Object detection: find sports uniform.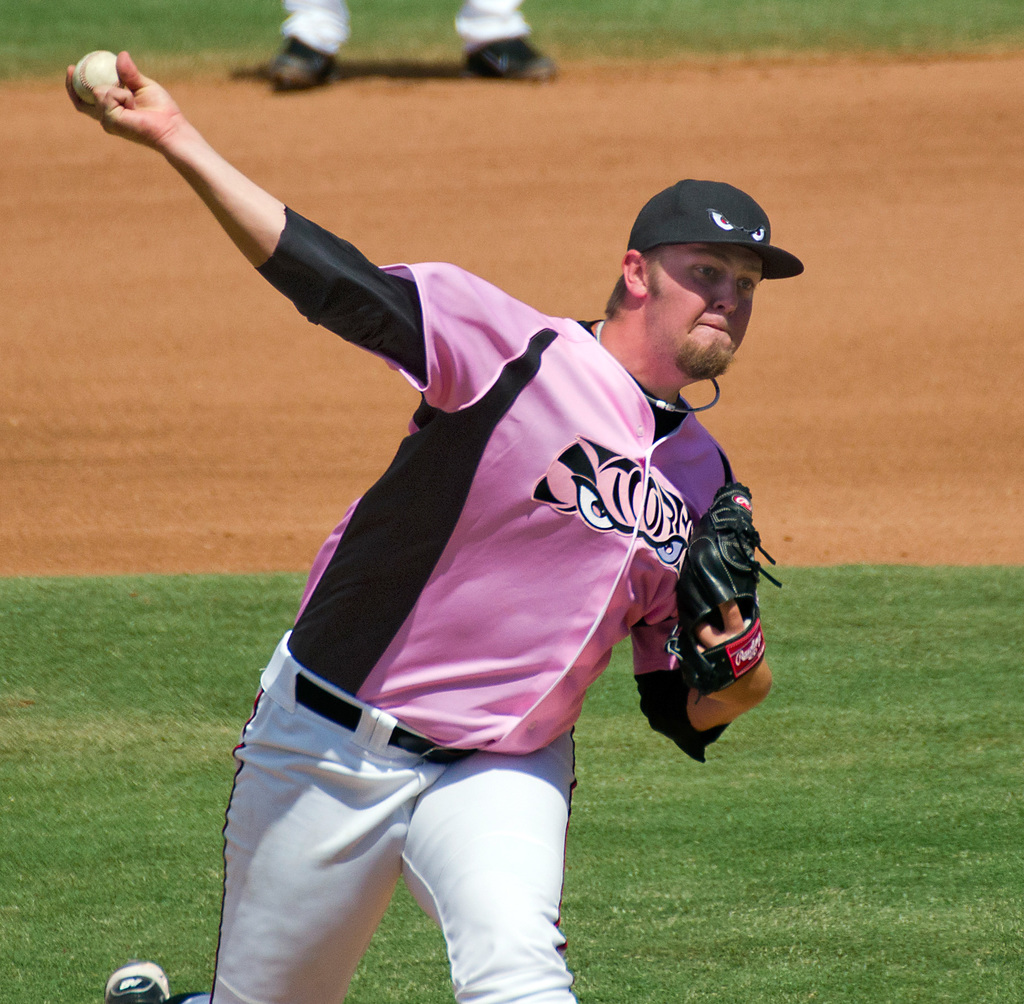
region(200, 136, 793, 781).
